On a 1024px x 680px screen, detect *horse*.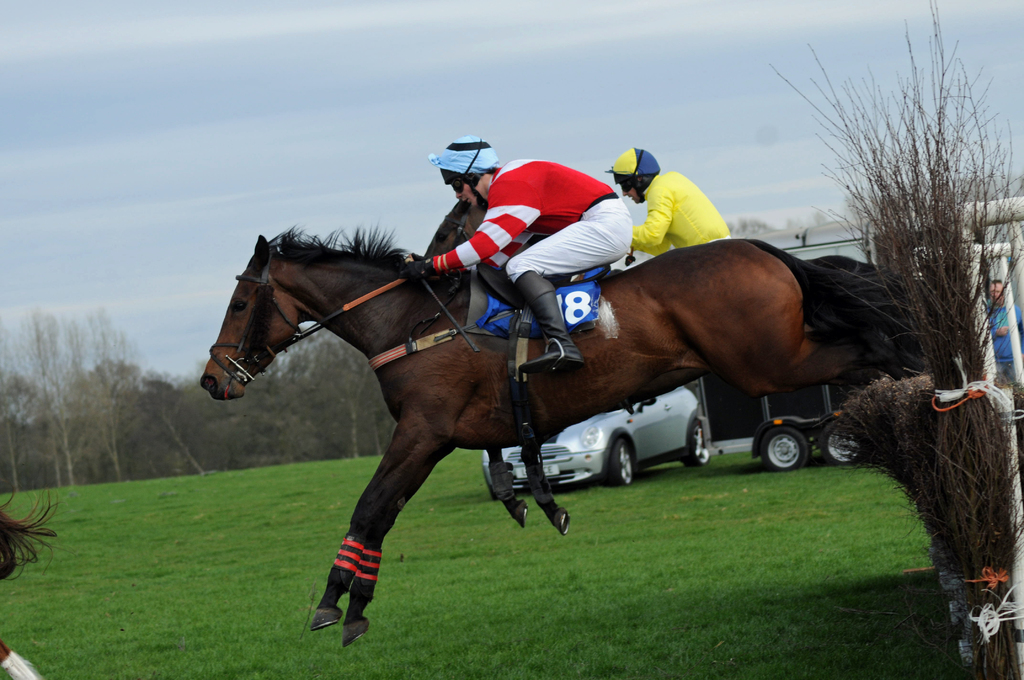
422, 200, 881, 541.
